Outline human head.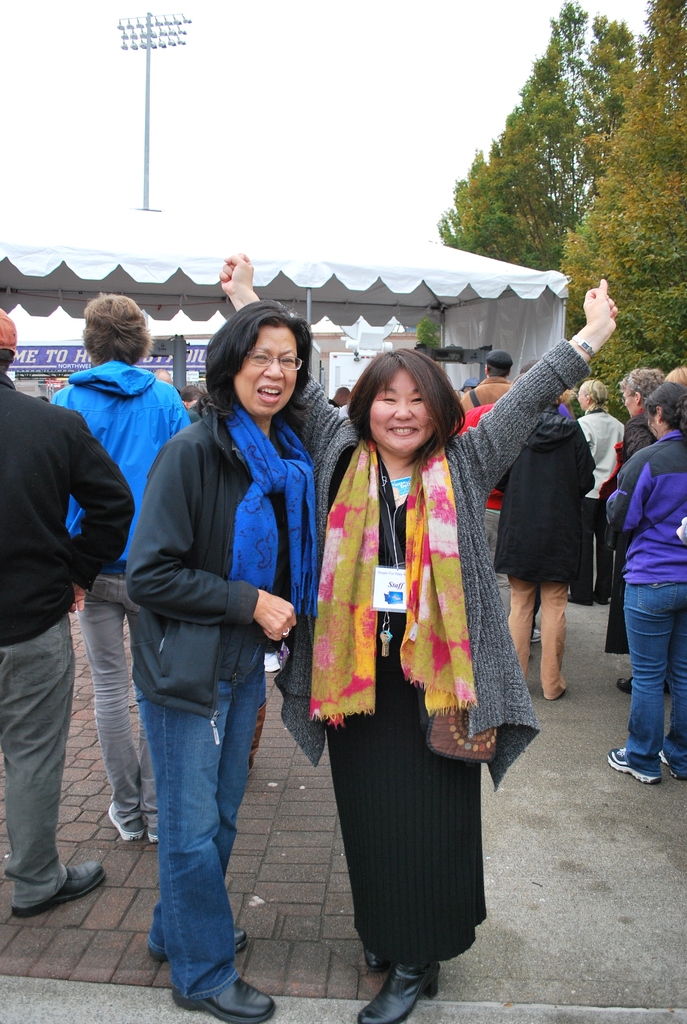
Outline: crop(210, 298, 310, 417).
